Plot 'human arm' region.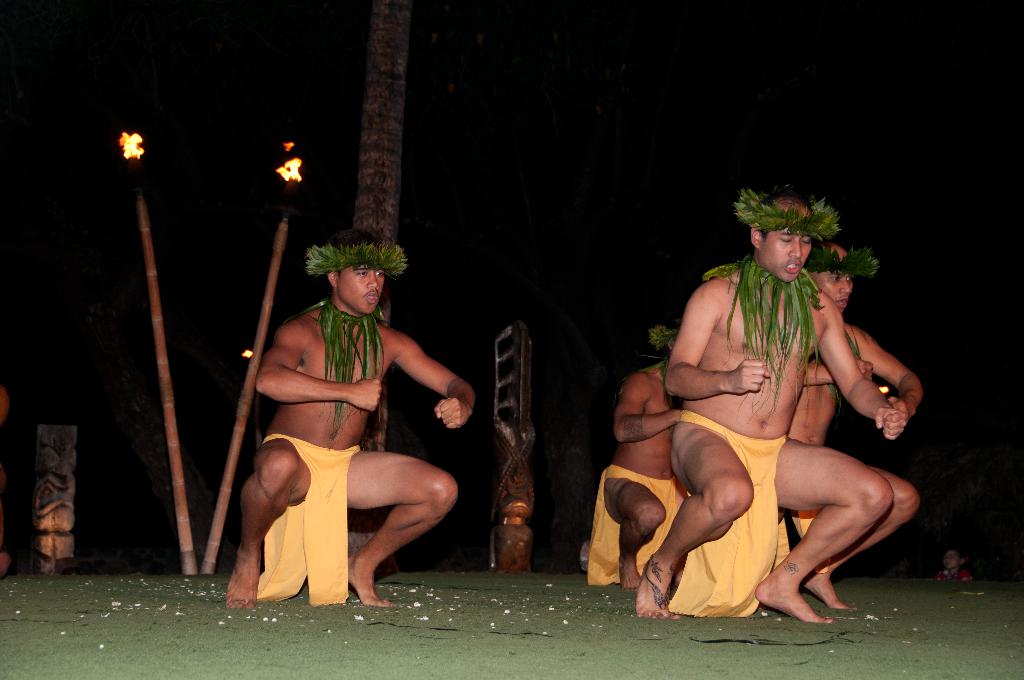
Plotted at <region>614, 369, 685, 446</region>.
